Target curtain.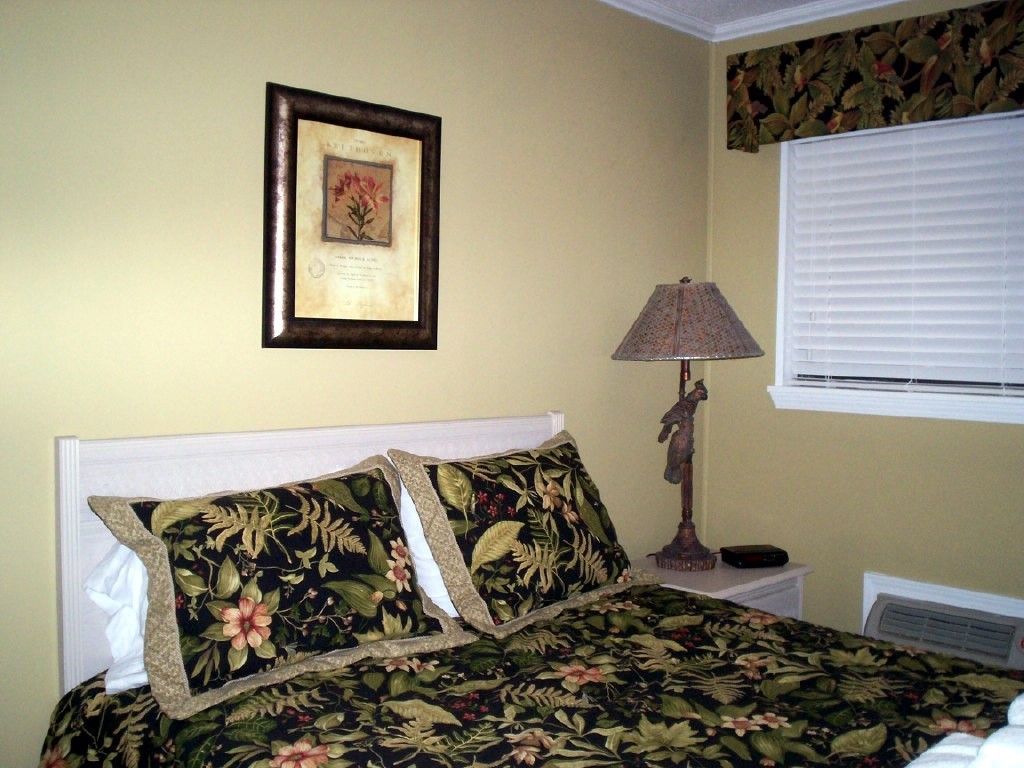
Target region: [728,0,1022,153].
